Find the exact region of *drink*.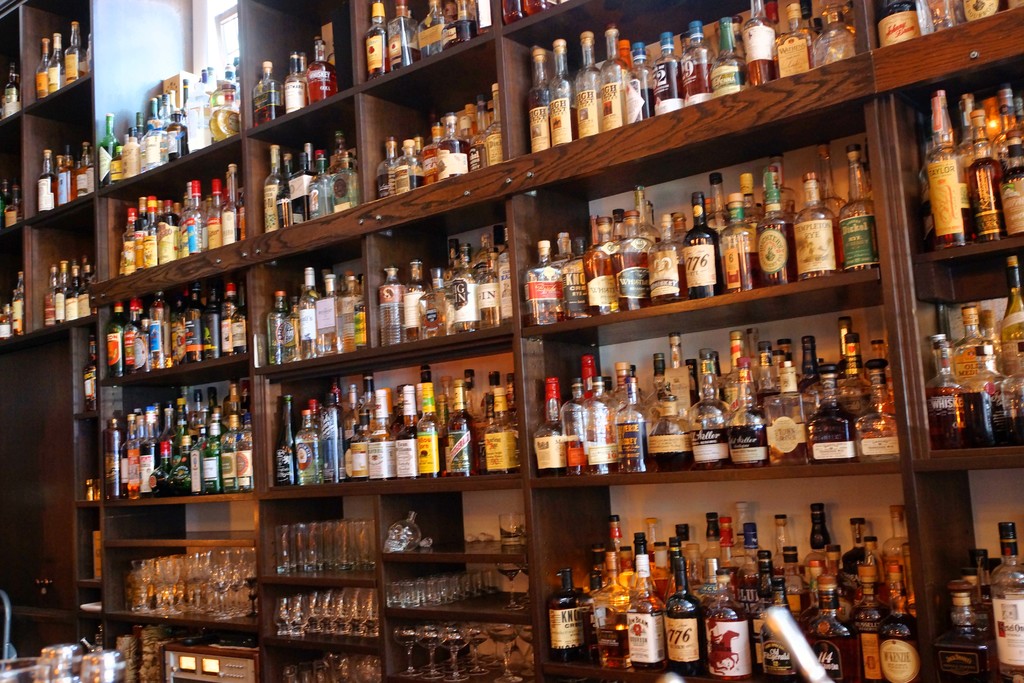
Exact region: 769 421 808 463.
